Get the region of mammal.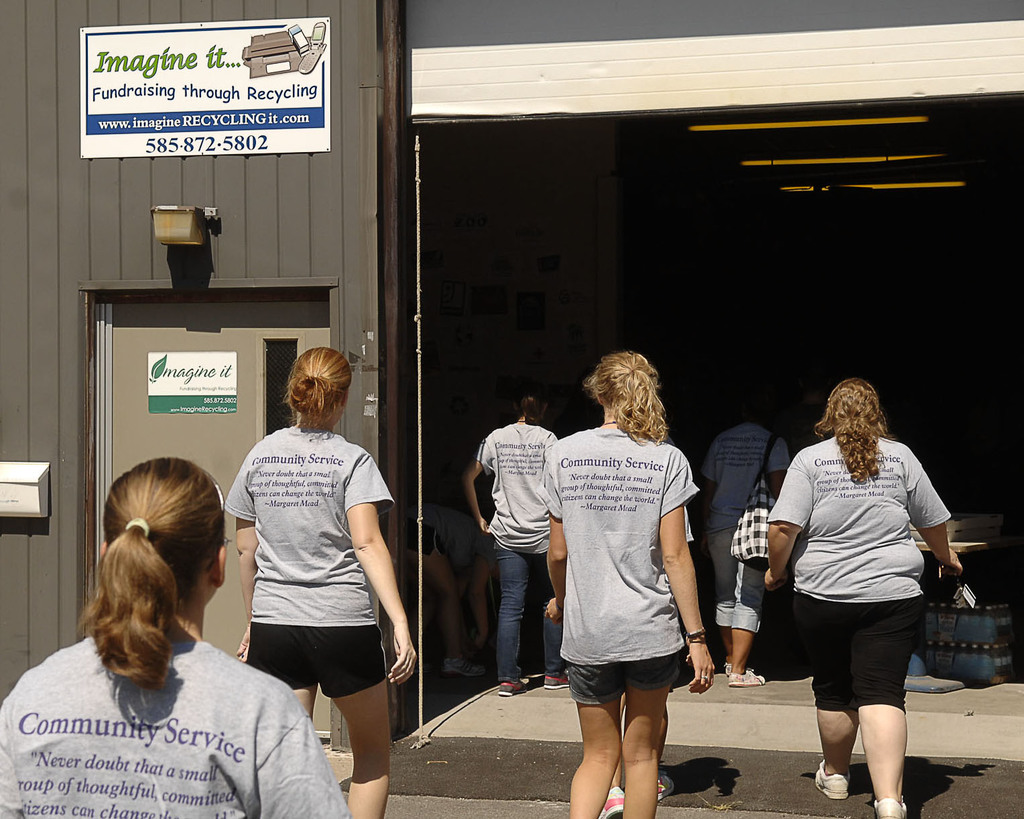
<box>398,491,499,674</box>.
